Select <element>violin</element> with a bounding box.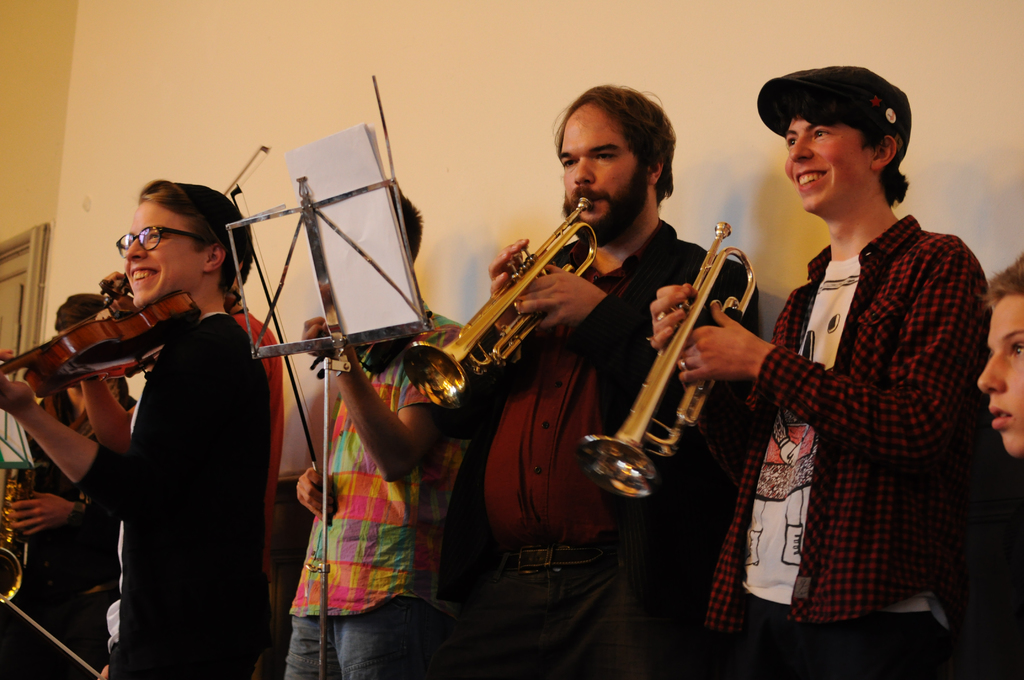
(121,138,269,295).
